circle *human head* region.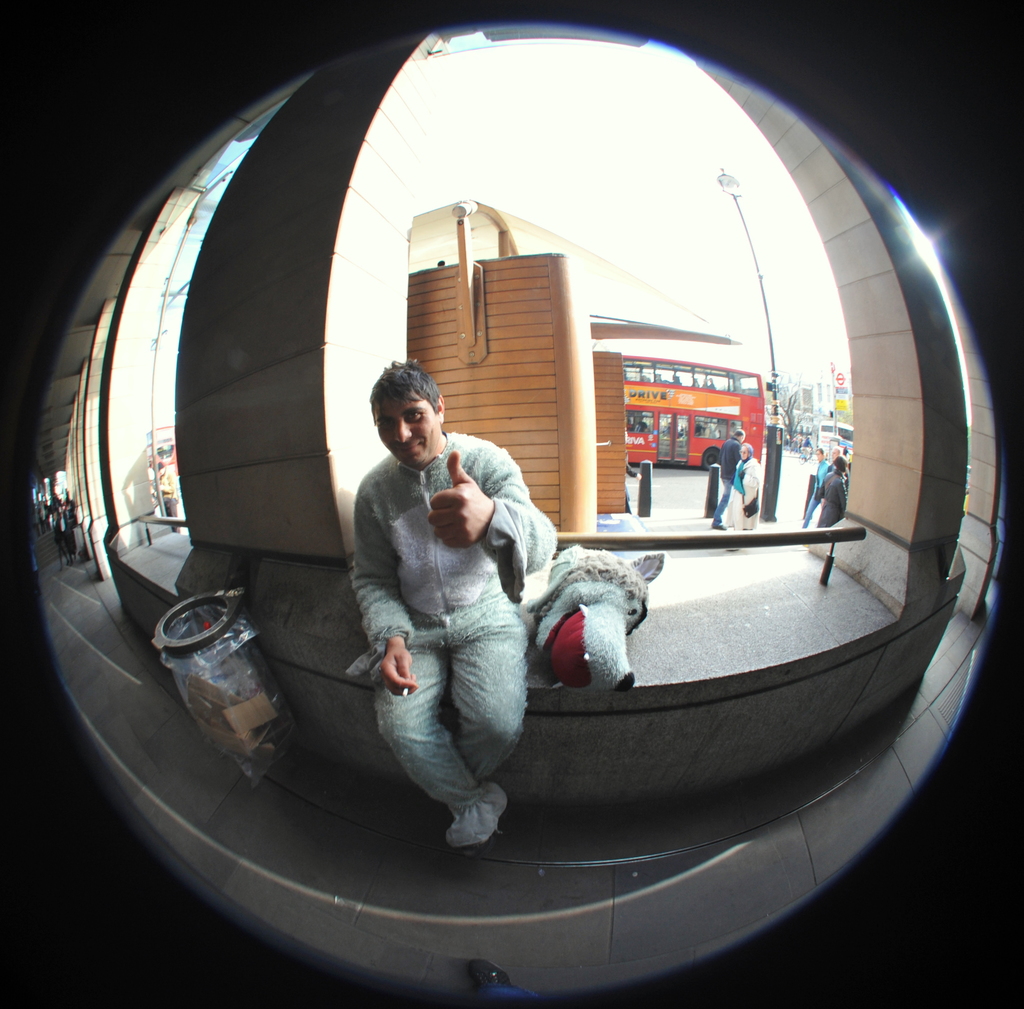
Region: 833, 456, 847, 474.
